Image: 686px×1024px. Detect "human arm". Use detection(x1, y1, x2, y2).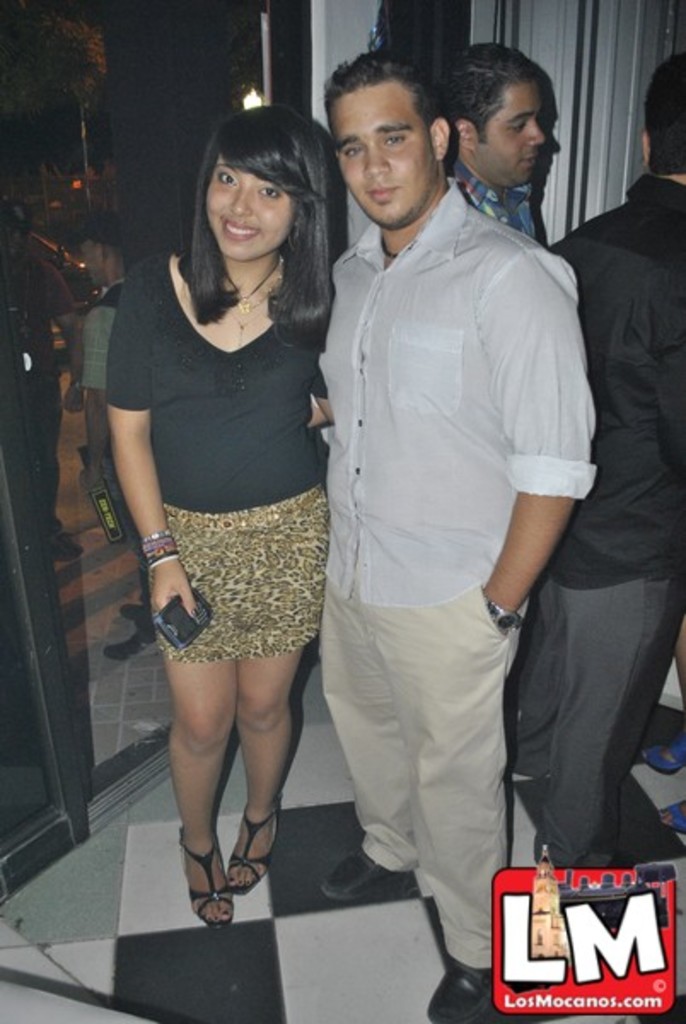
detection(34, 256, 82, 410).
